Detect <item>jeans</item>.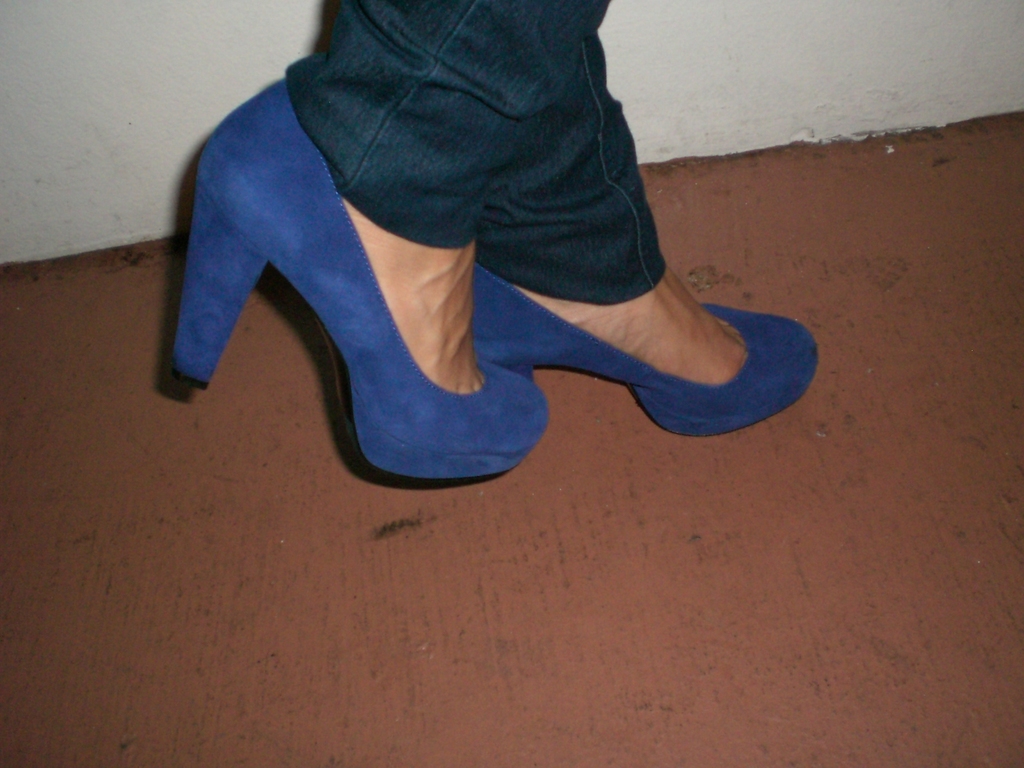
Detected at <box>282,0,662,311</box>.
